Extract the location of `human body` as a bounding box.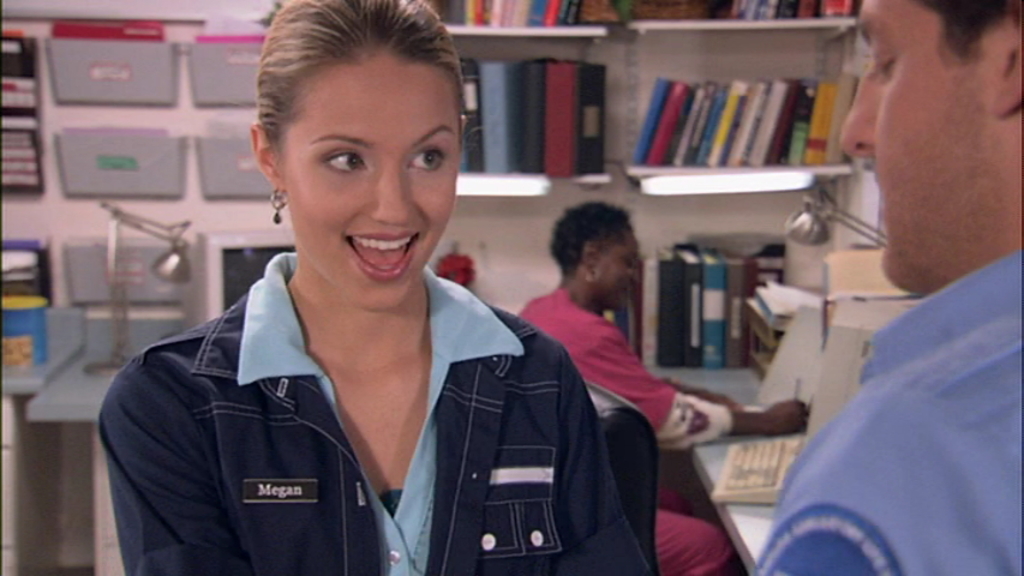
<region>507, 209, 794, 575</region>.
